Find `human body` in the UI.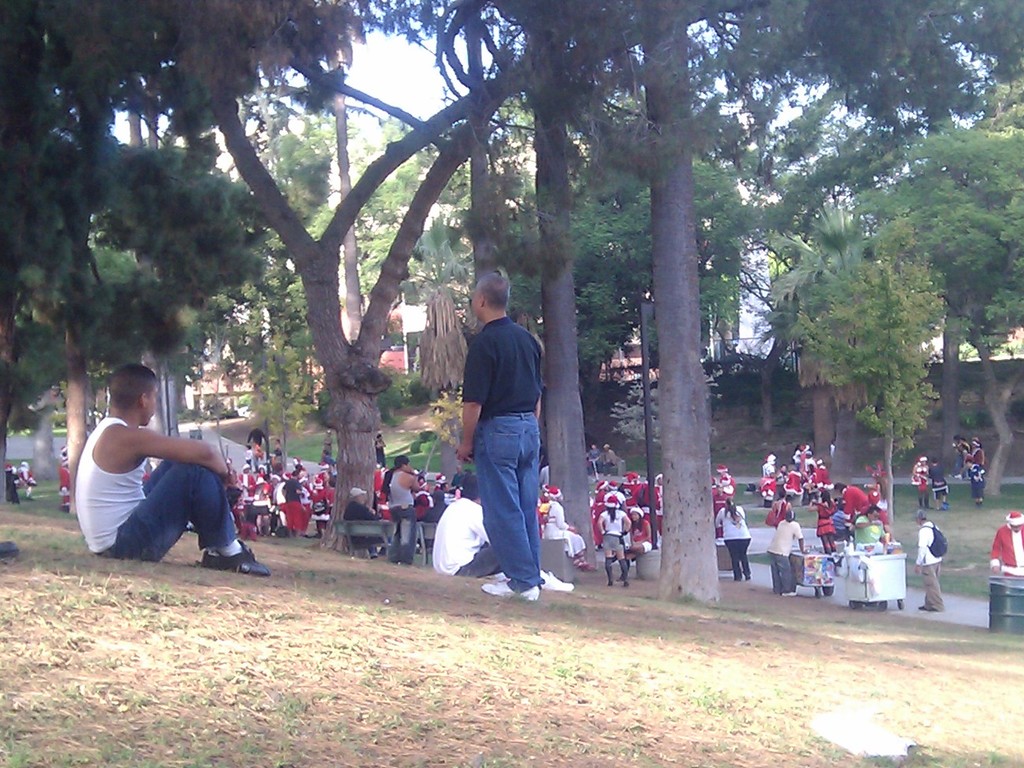
UI element at 453/267/547/598.
